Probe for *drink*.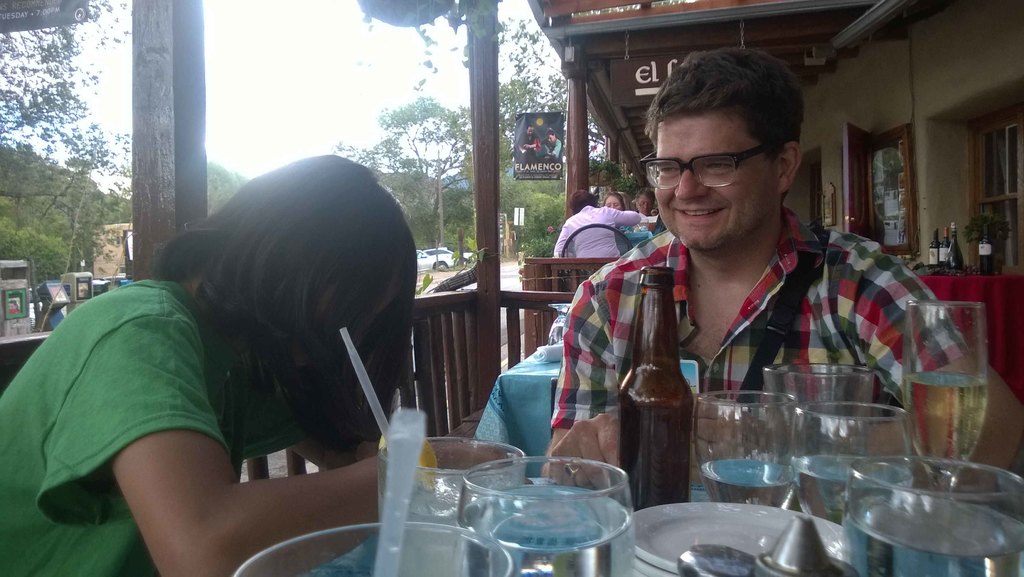
Probe result: l=380, t=430, r=520, b=576.
